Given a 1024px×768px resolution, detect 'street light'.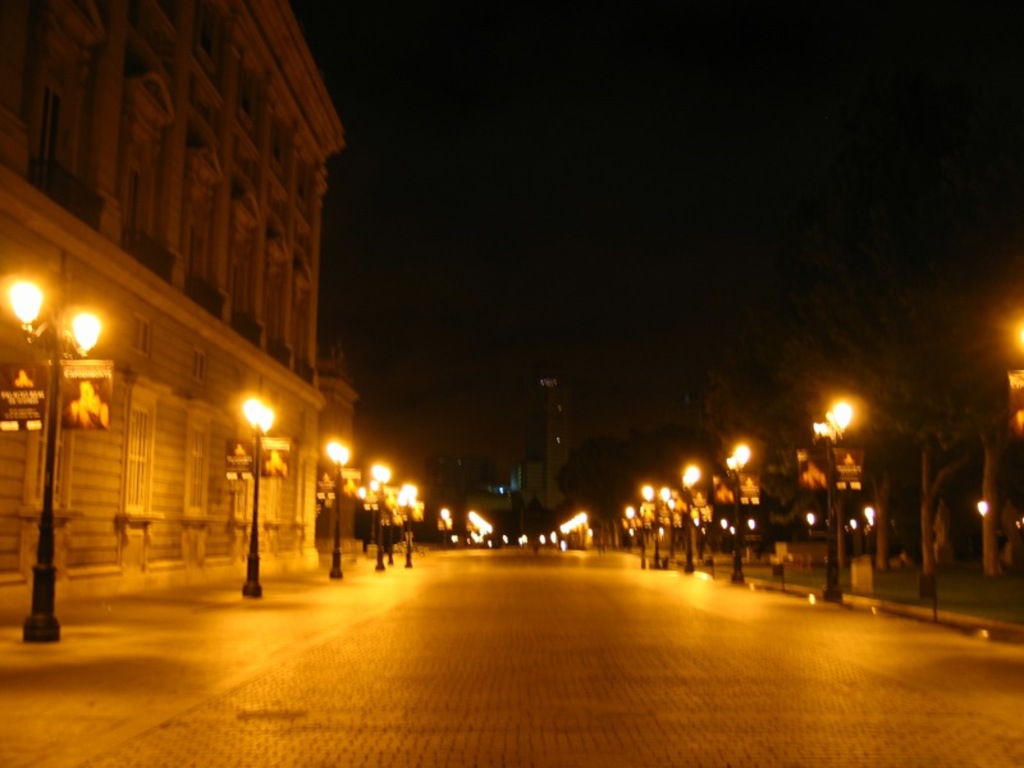
select_region(831, 398, 845, 600).
